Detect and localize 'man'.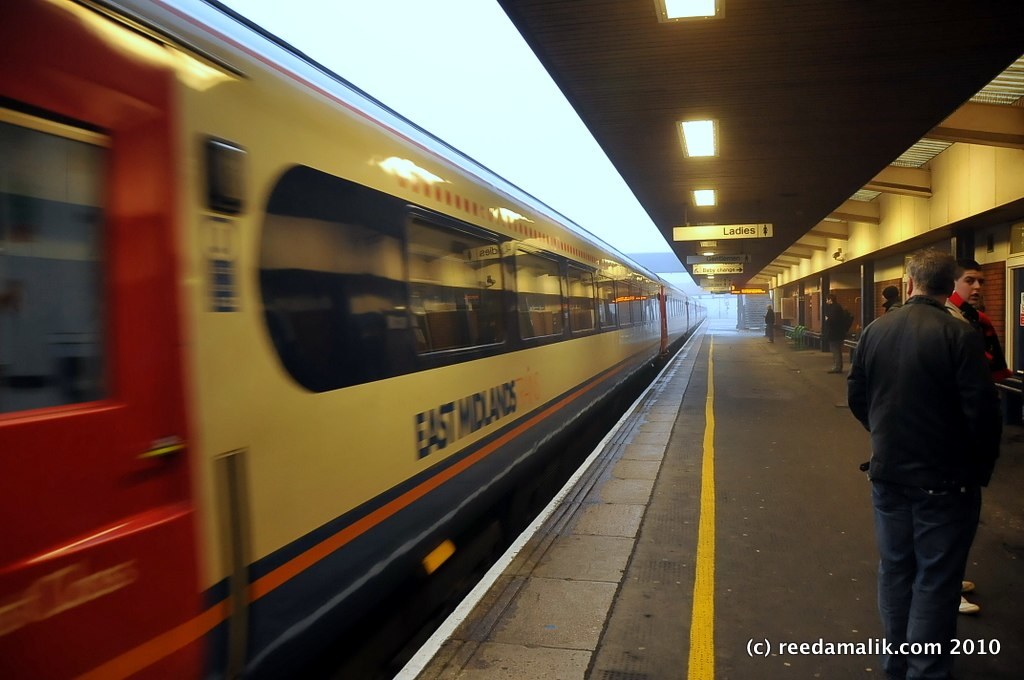
Localized at [820,289,850,370].
